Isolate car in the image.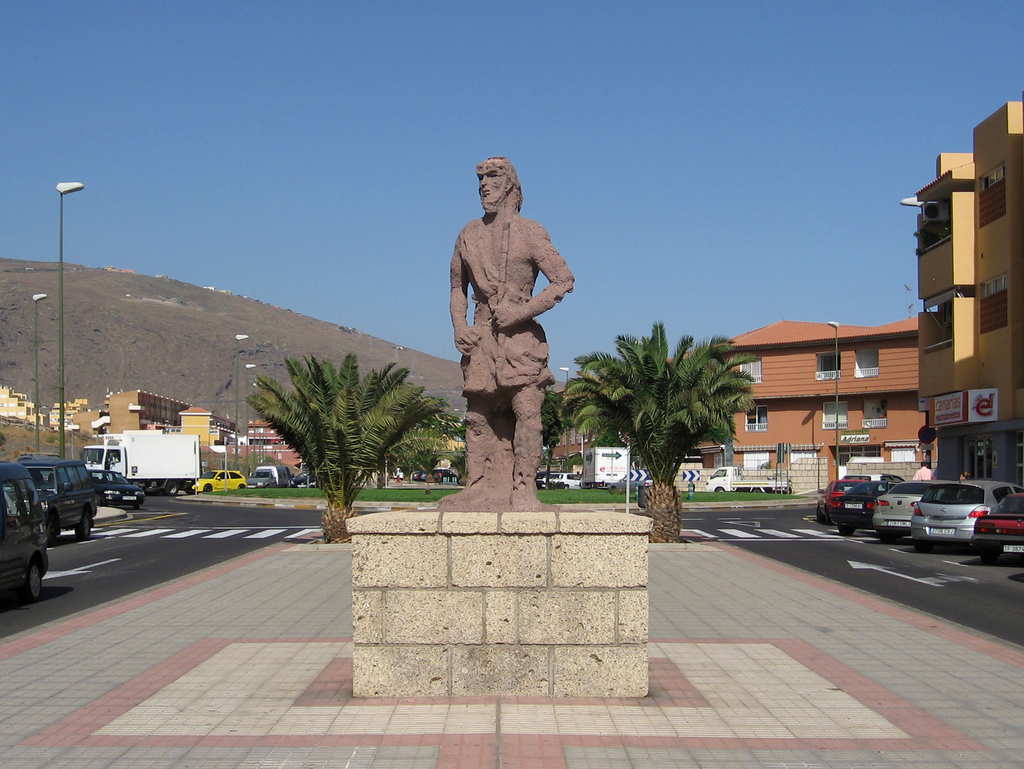
Isolated region: 0,458,49,606.
